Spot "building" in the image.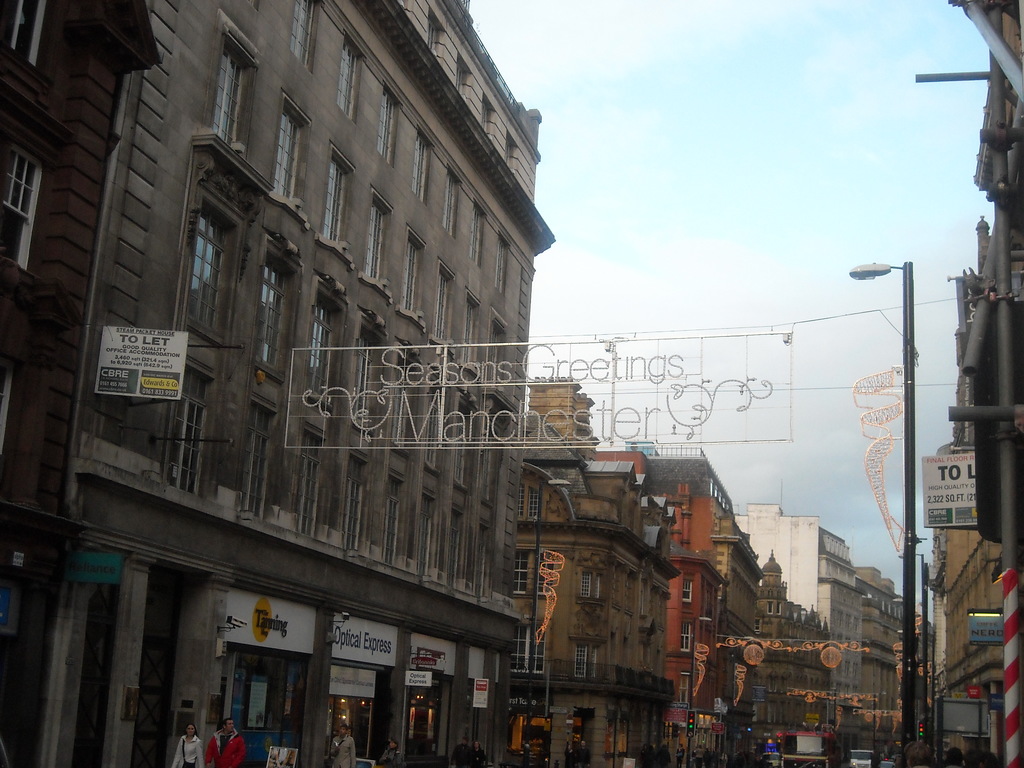
"building" found at 598 451 732 724.
